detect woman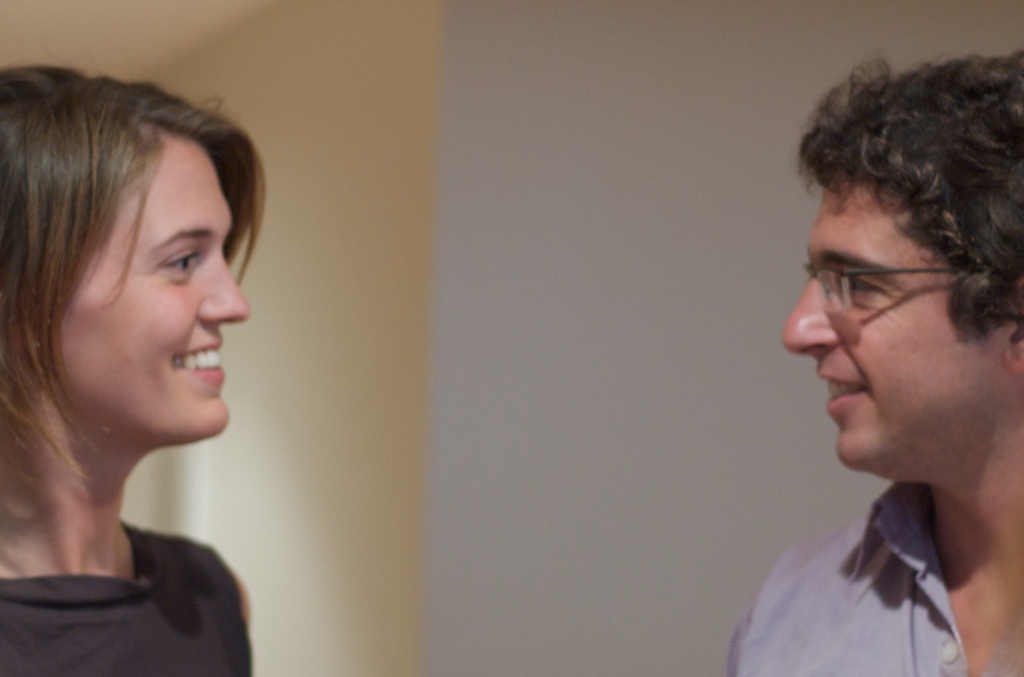
0:20:269:676
